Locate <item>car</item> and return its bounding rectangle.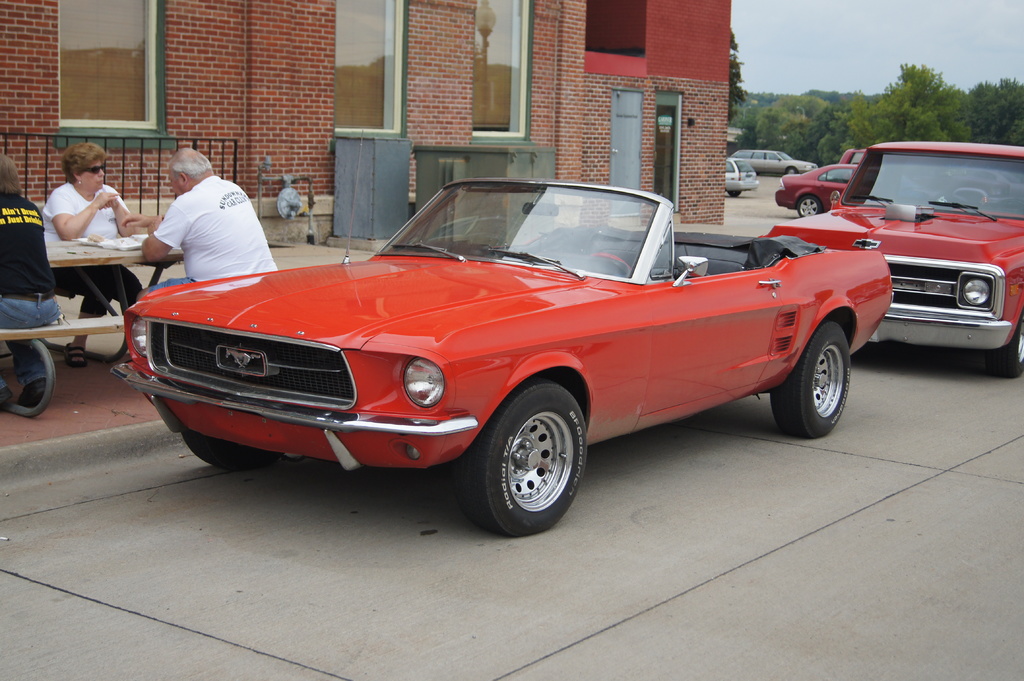
<bbox>842, 149, 867, 162</bbox>.
